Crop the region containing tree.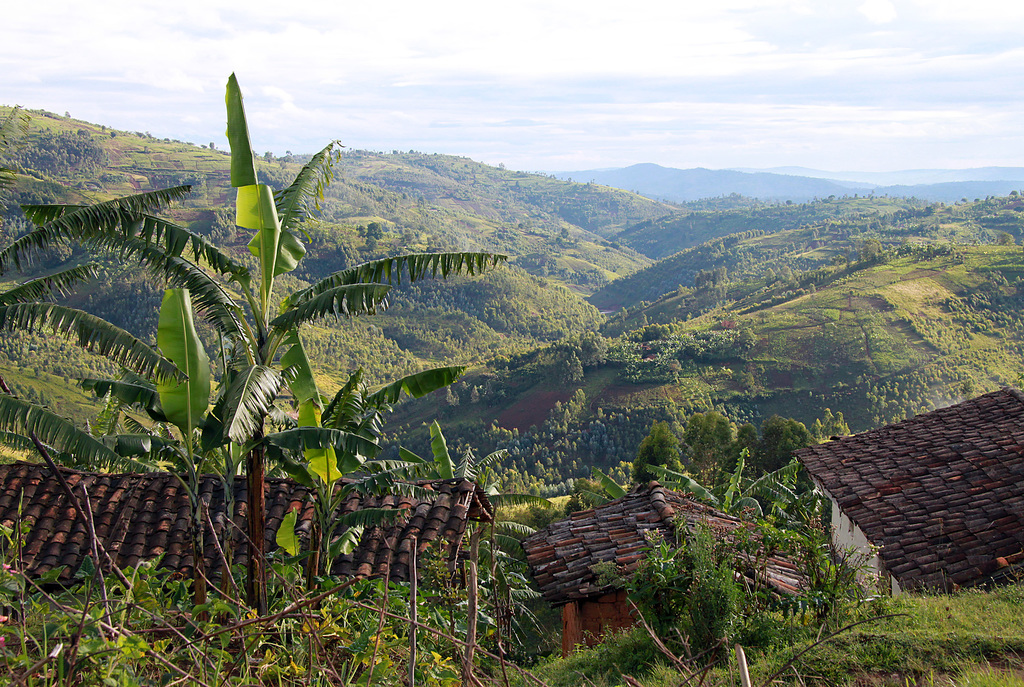
Crop region: <region>989, 196, 996, 201</region>.
